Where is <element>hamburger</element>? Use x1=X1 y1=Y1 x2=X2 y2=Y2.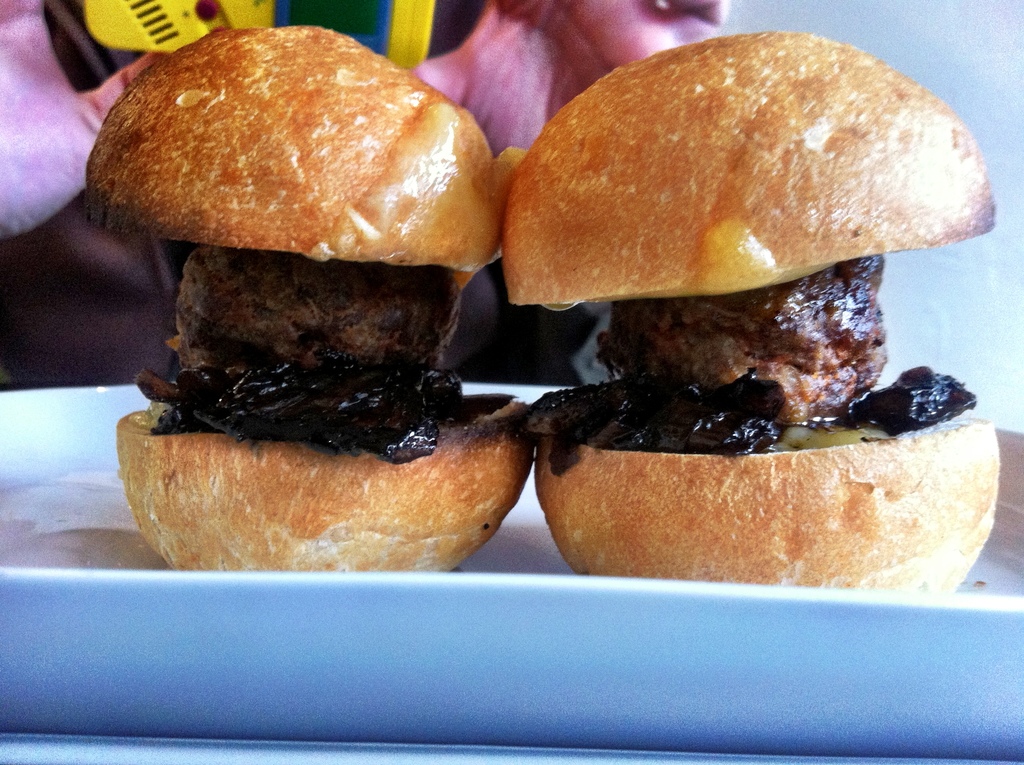
x1=84 y1=15 x2=520 y2=582.
